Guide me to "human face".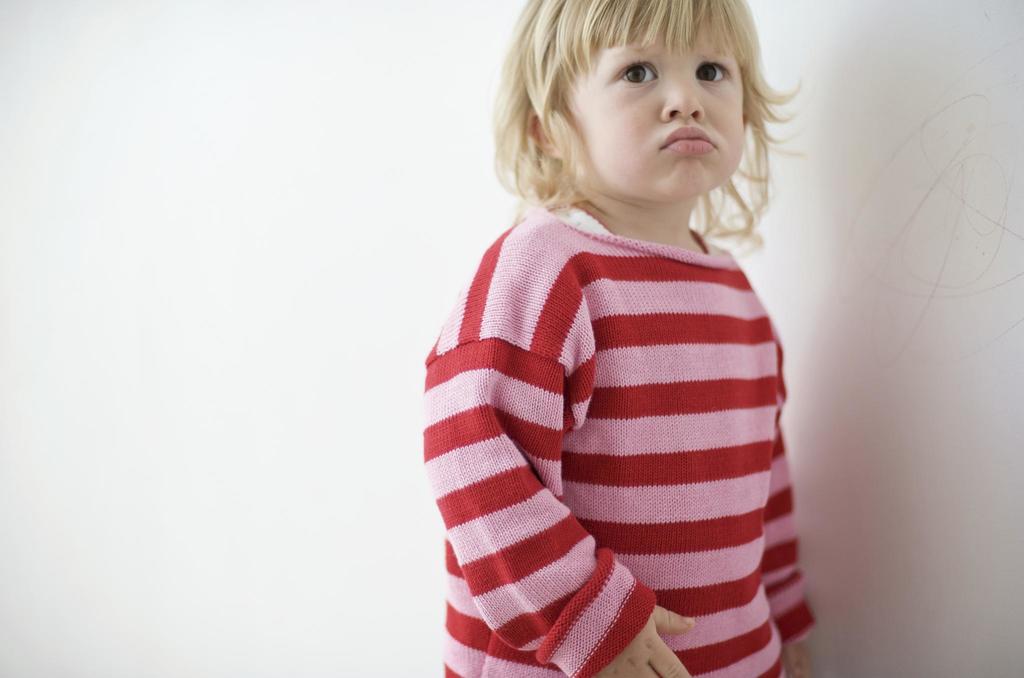
Guidance: {"x1": 573, "y1": 33, "x2": 747, "y2": 205}.
